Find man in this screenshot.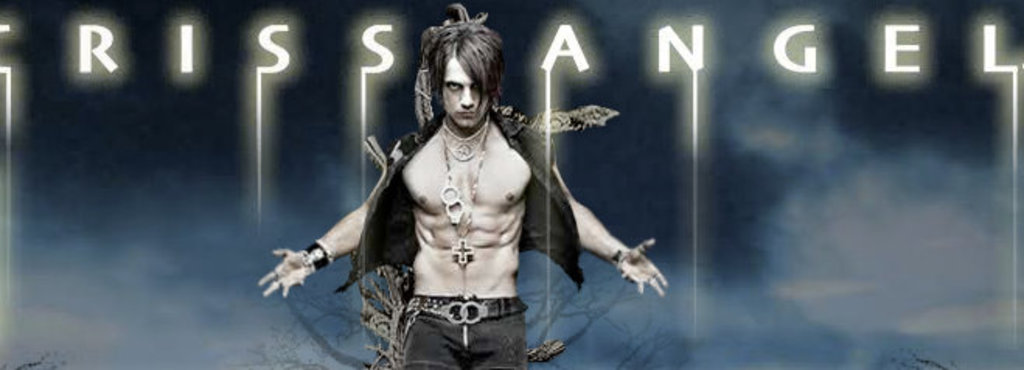
The bounding box for man is 258, 3, 670, 368.
